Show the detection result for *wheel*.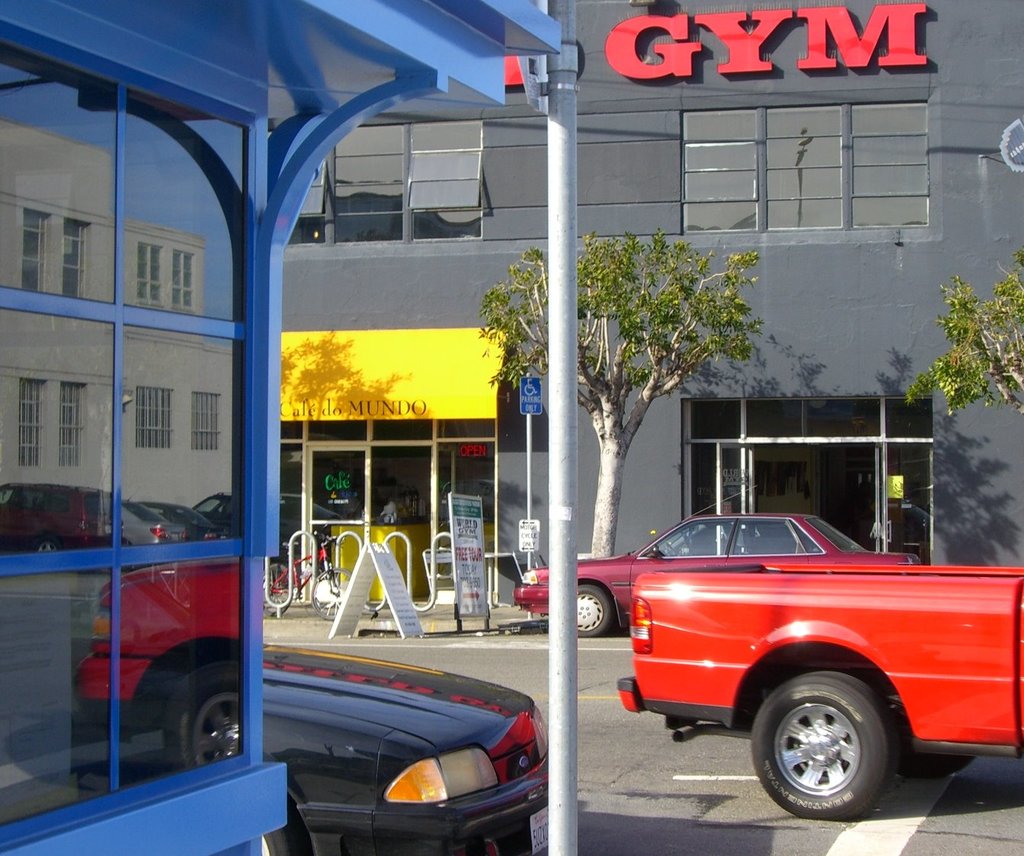
box(563, 583, 612, 640).
